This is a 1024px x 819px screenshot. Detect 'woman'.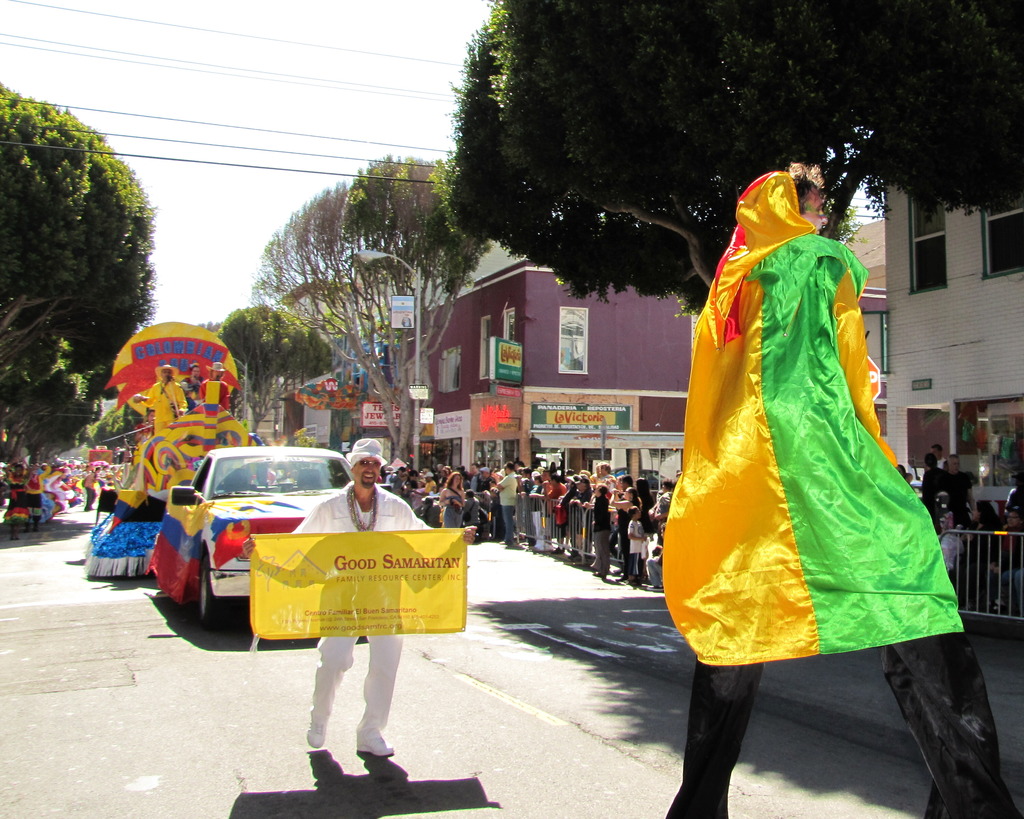
[956, 500, 1000, 615].
